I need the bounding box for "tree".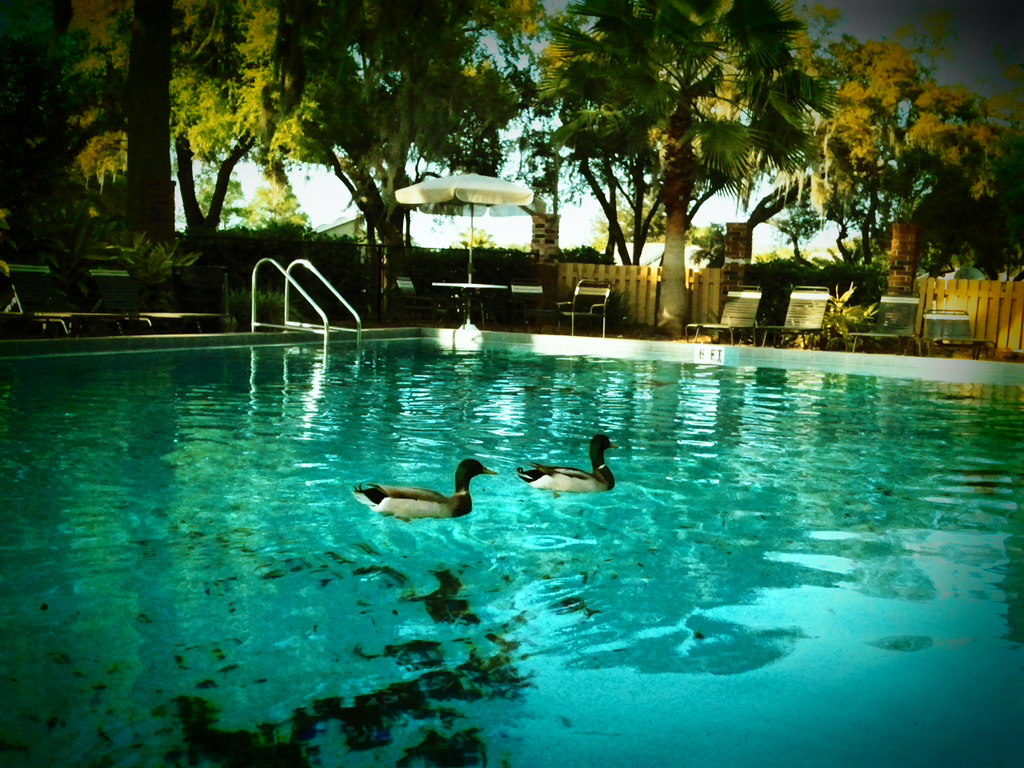
Here it is: locate(195, 154, 248, 227).
